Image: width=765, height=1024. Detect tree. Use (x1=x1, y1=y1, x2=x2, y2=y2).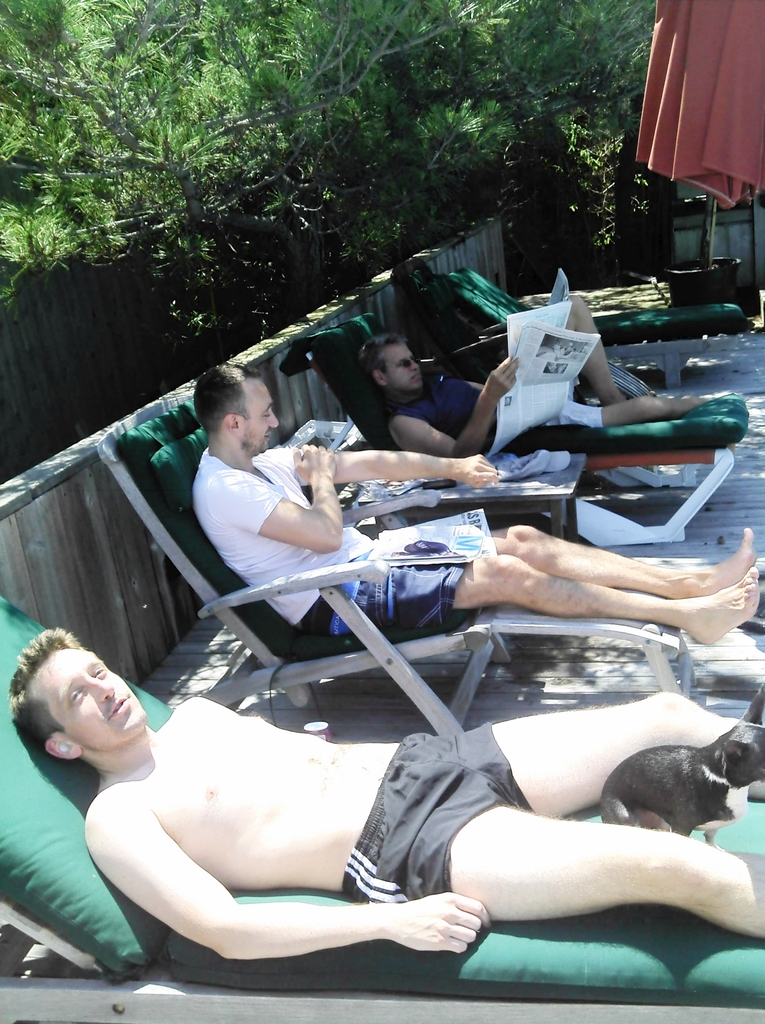
(x1=0, y1=0, x2=474, y2=299).
